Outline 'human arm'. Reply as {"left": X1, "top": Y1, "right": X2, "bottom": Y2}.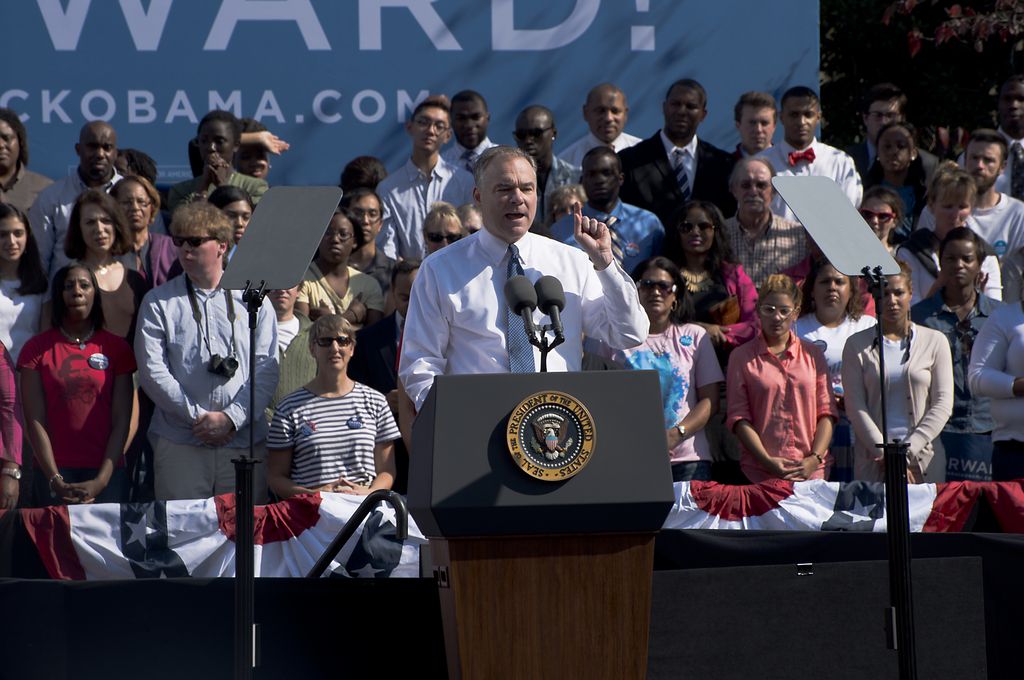
{"left": 205, "top": 159, "right": 269, "bottom": 210}.
